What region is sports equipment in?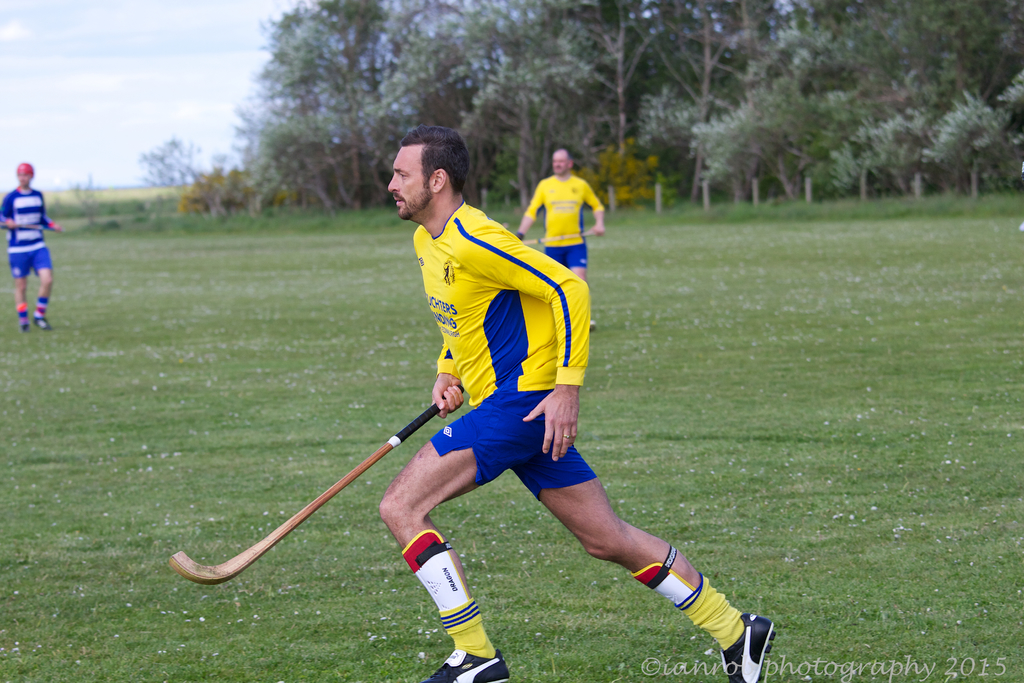
crop(422, 648, 510, 682).
